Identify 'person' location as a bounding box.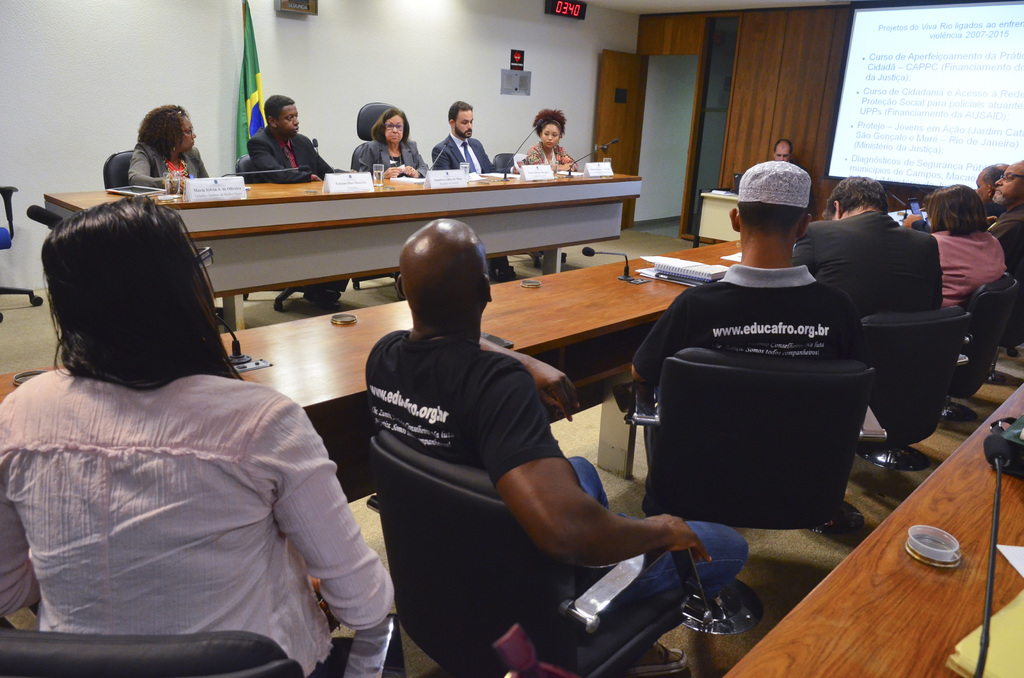
detection(989, 161, 1023, 271).
